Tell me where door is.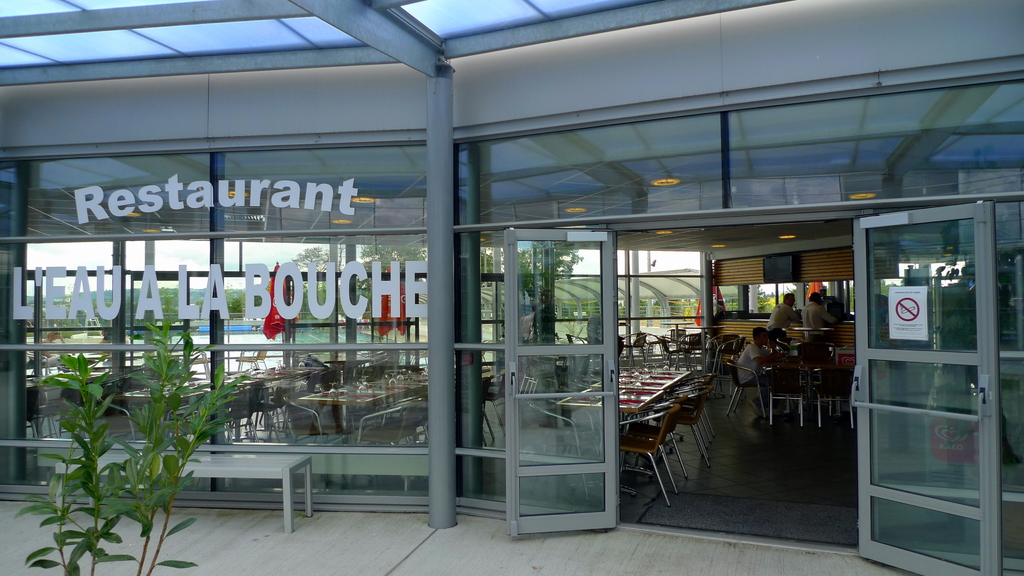
door is at x1=850 y1=192 x2=991 y2=575.
